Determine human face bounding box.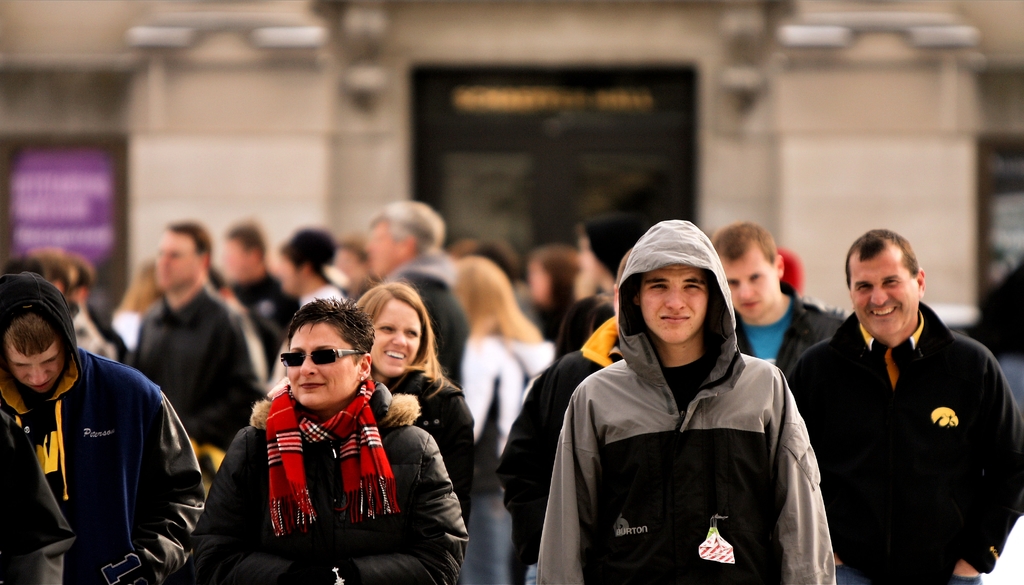
Determined: (x1=849, y1=255, x2=919, y2=335).
